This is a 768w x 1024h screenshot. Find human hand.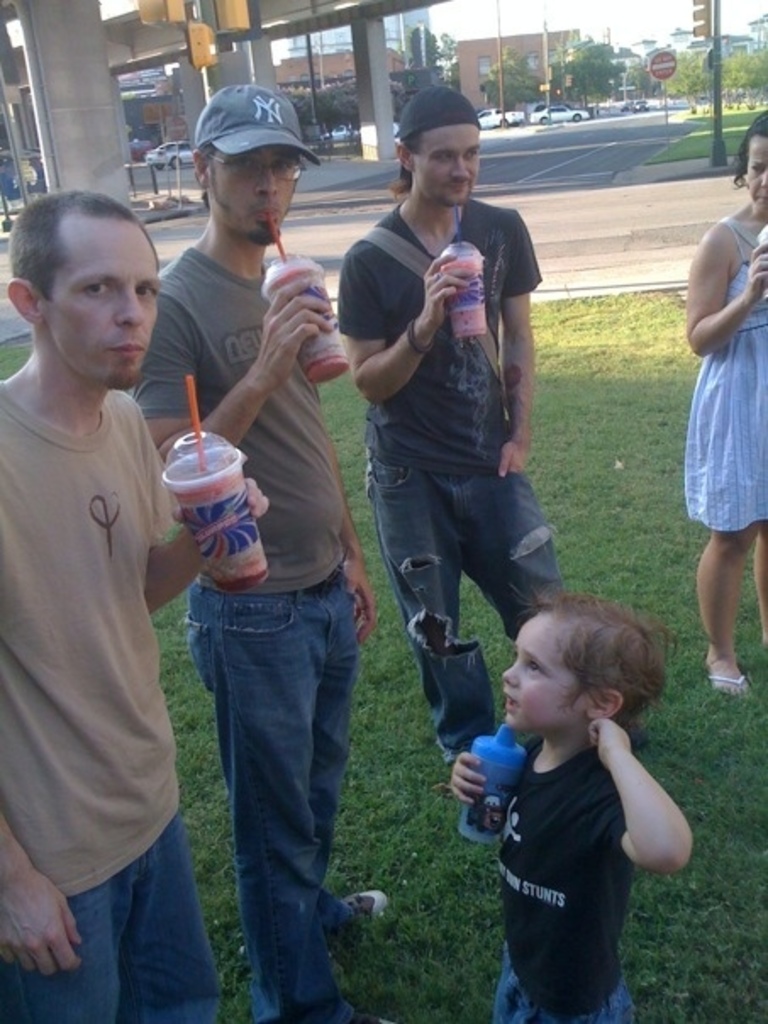
Bounding box: (left=446, top=751, right=492, bottom=807).
